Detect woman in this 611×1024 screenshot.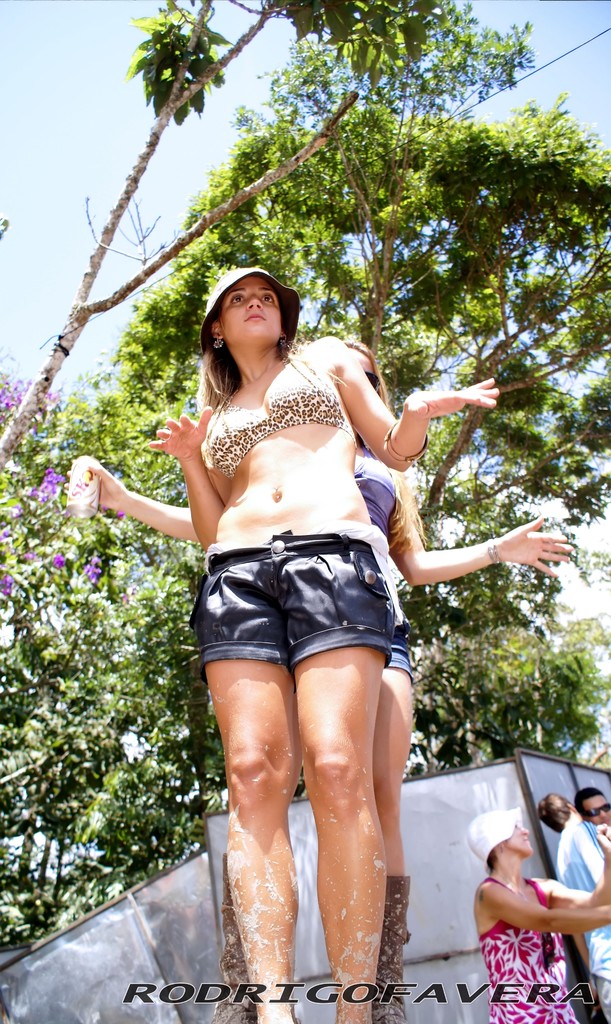
Detection: bbox(469, 808, 610, 1023).
